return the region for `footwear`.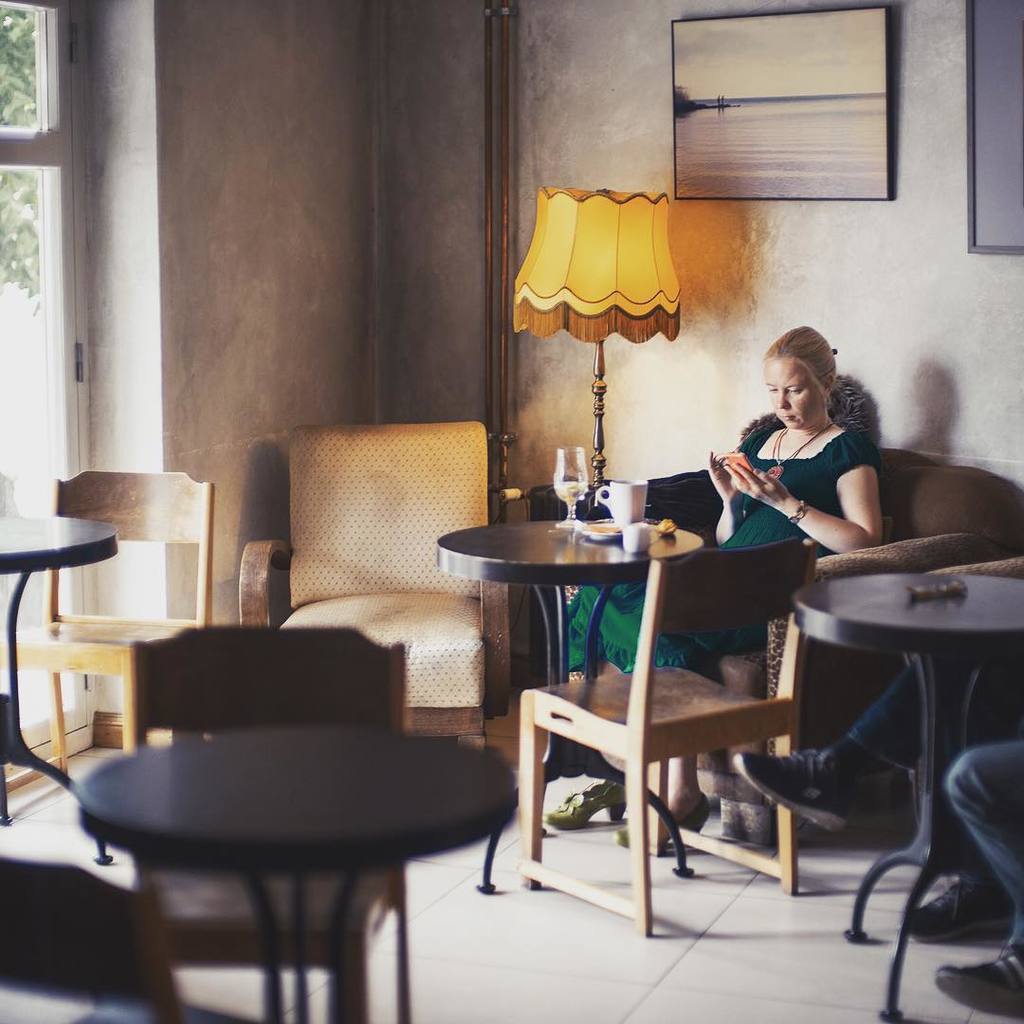
x1=739 y1=741 x2=858 y2=828.
